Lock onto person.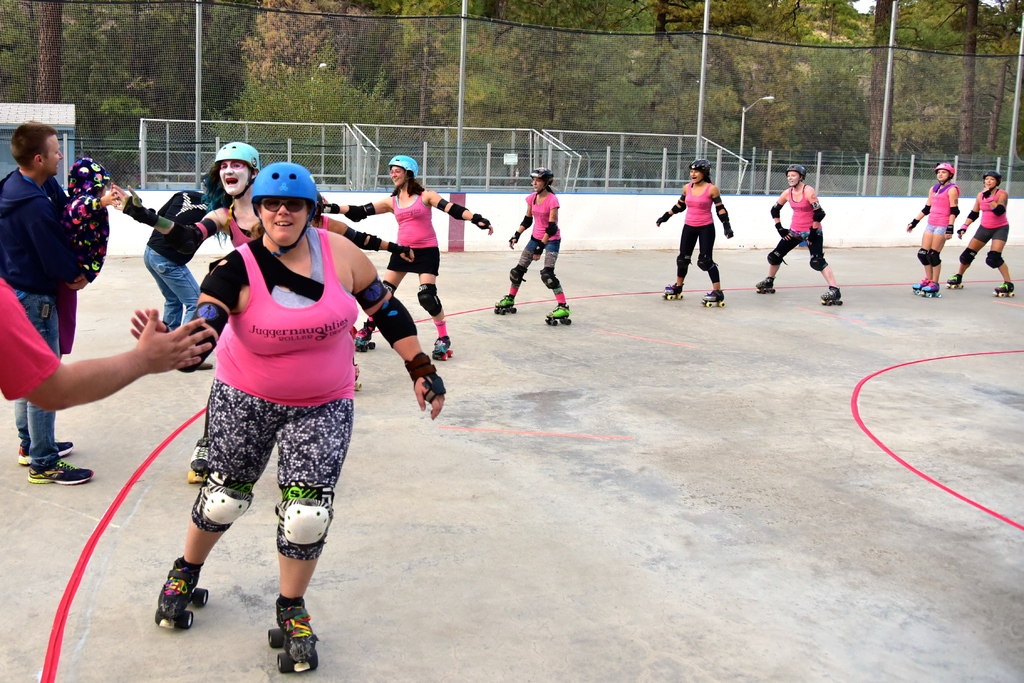
Locked: x1=502 y1=163 x2=558 y2=322.
